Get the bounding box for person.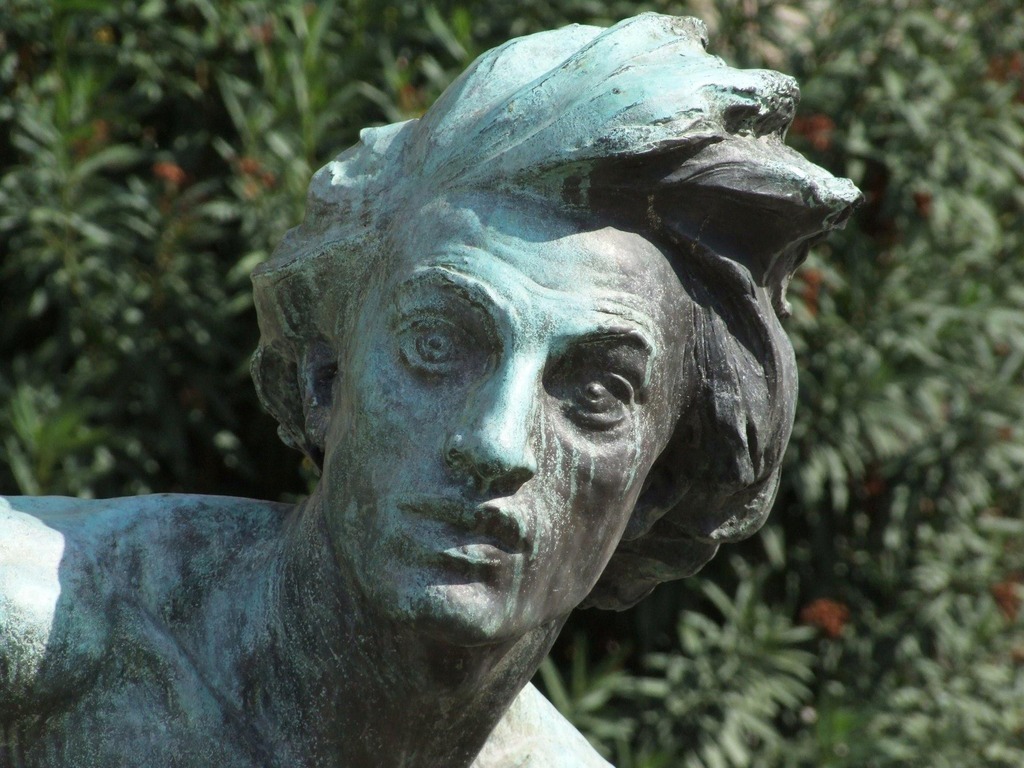
(6,25,876,767).
